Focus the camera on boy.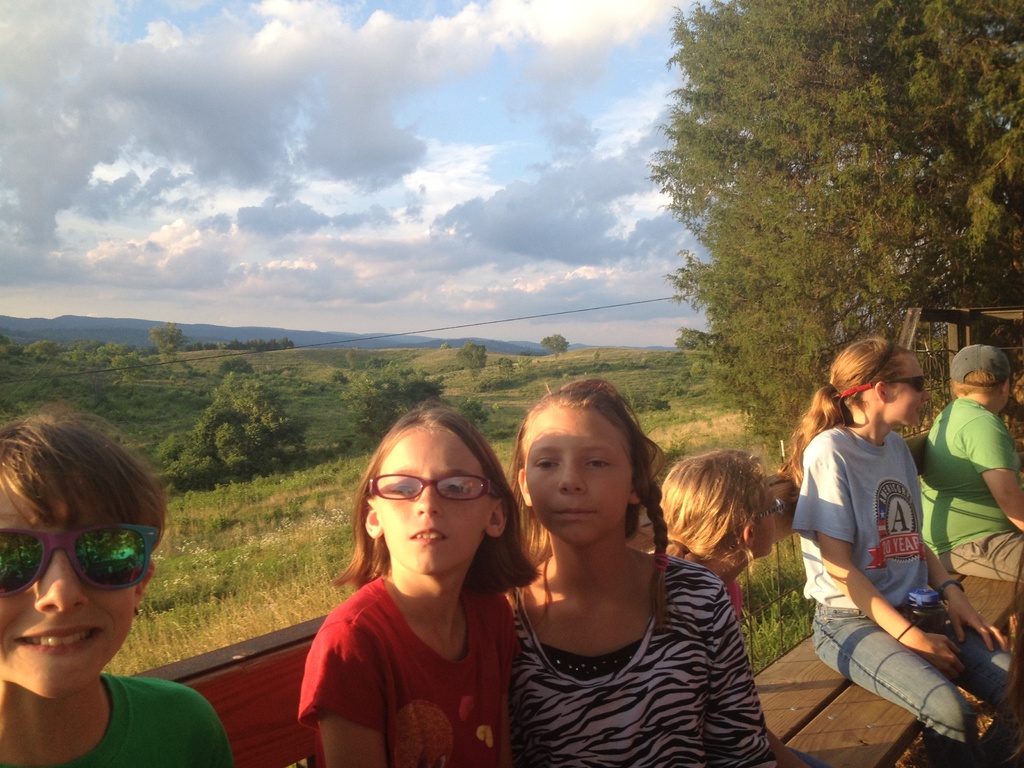
Focus region: [x1=0, y1=389, x2=219, y2=755].
